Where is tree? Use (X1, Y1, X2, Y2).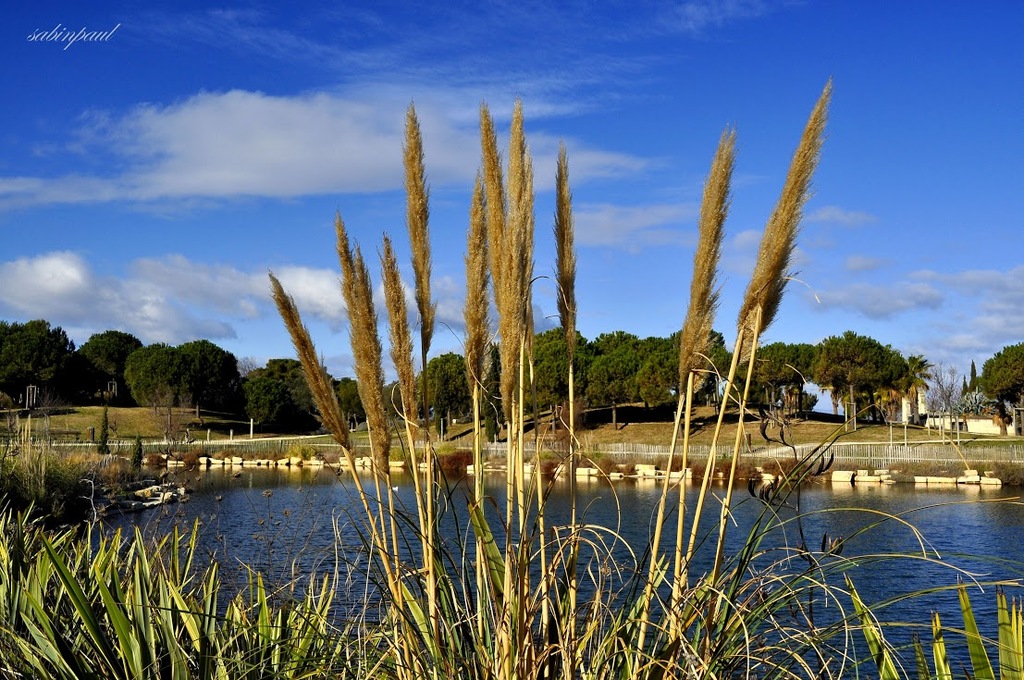
(327, 370, 369, 428).
